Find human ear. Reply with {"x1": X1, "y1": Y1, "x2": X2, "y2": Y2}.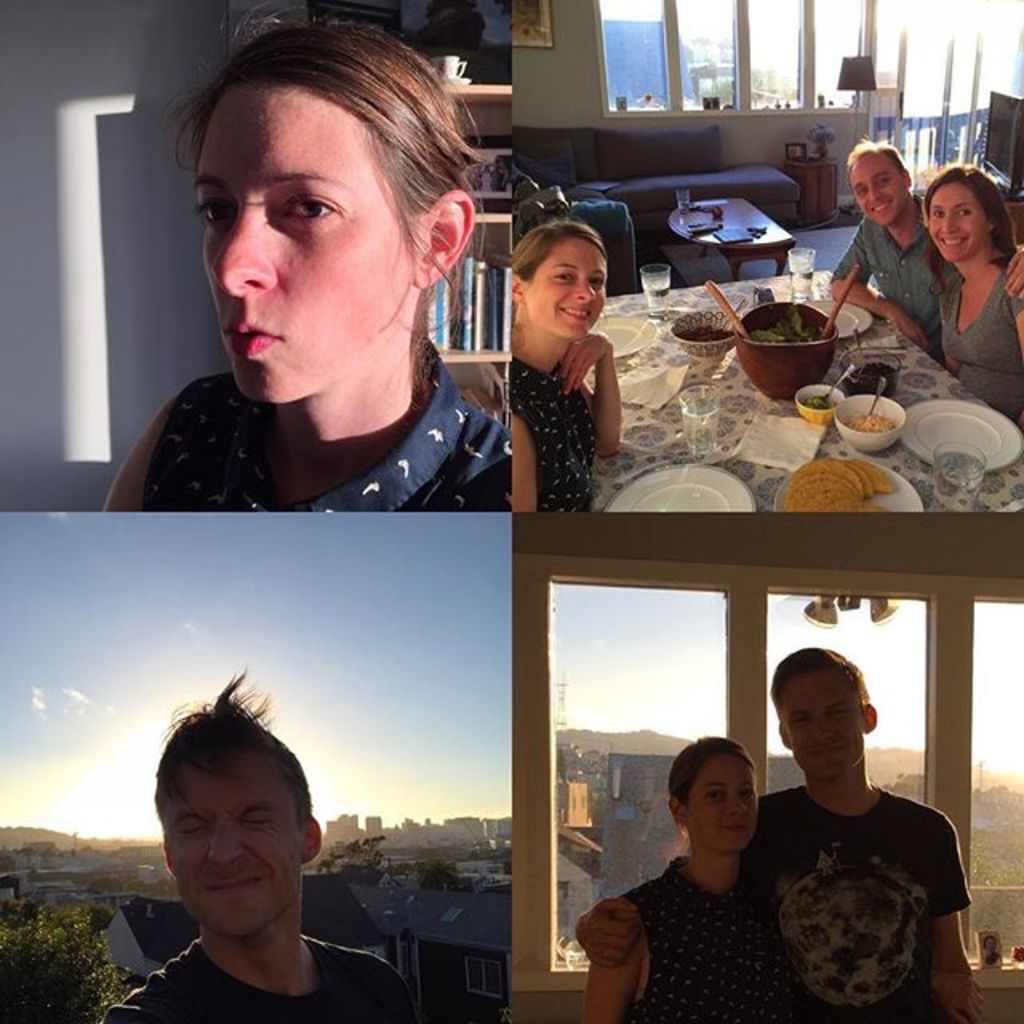
{"x1": 416, "y1": 192, "x2": 475, "y2": 283}.
